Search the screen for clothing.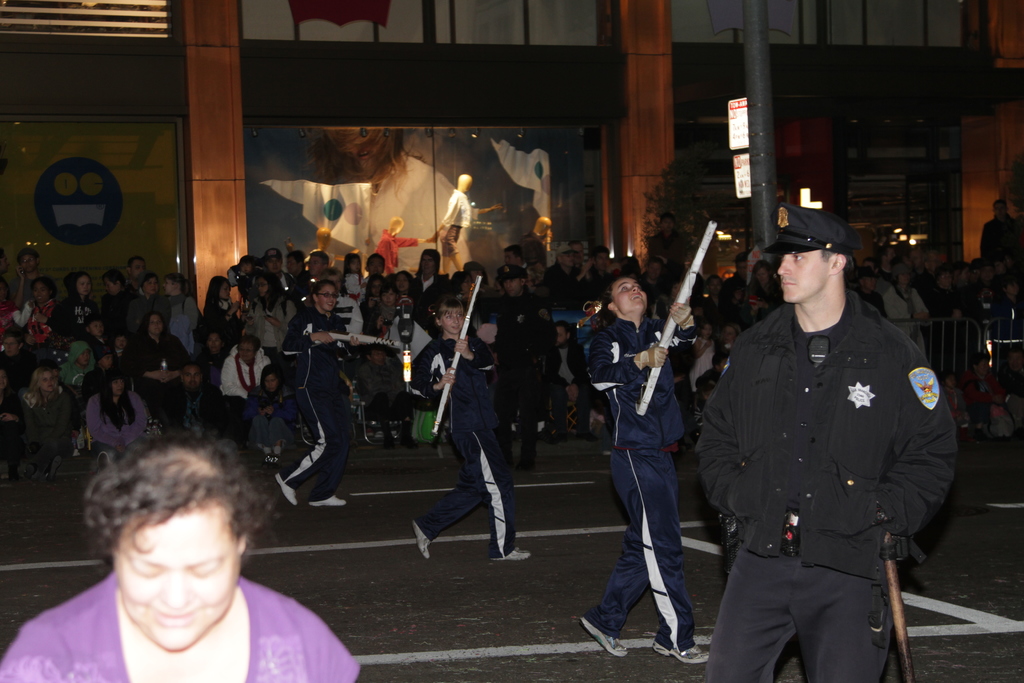
Found at crop(264, 158, 456, 273).
